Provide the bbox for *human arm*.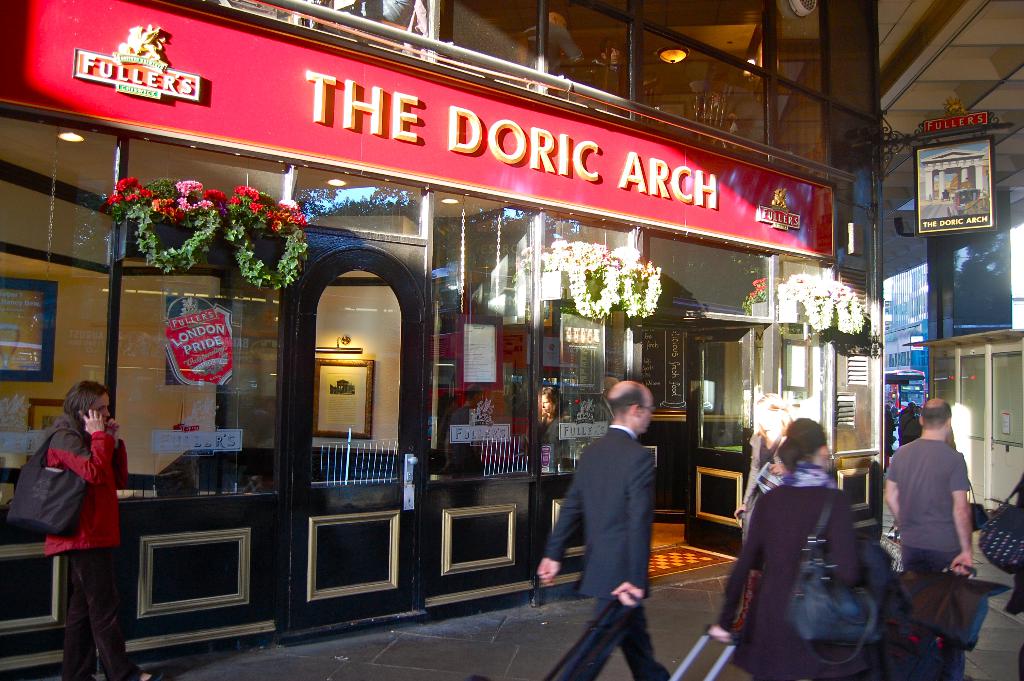
pyautogui.locateOnScreen(880, 448, 900, 525).
